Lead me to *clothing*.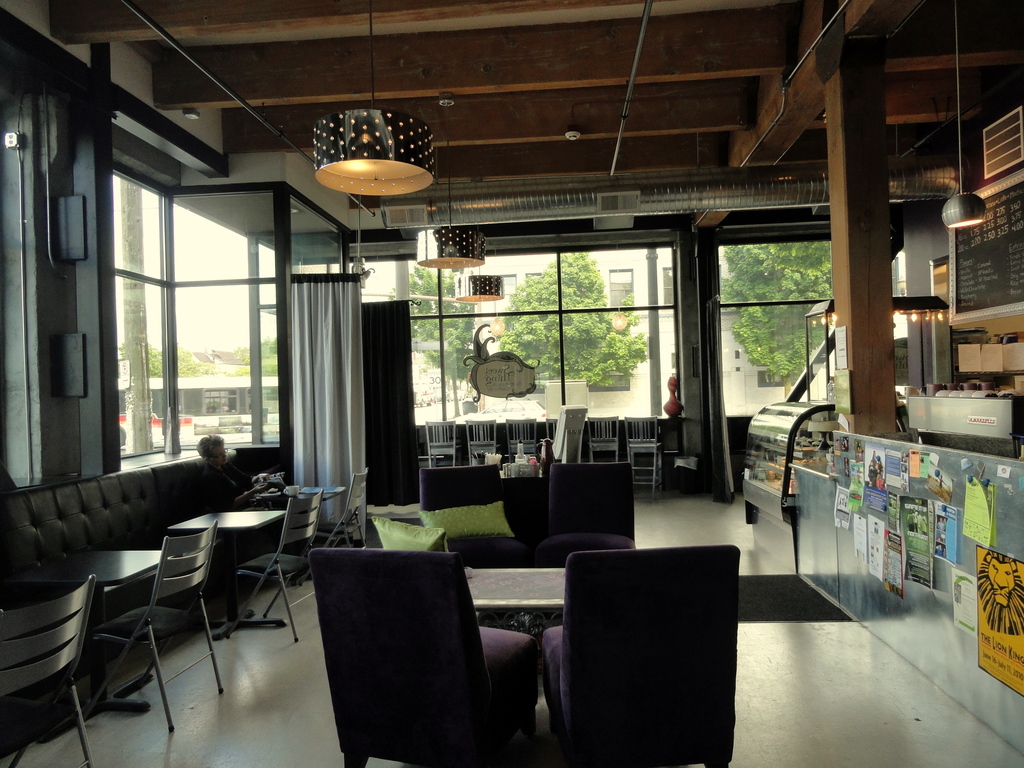
Lead to l=204, t=466, r=246, b=498.
